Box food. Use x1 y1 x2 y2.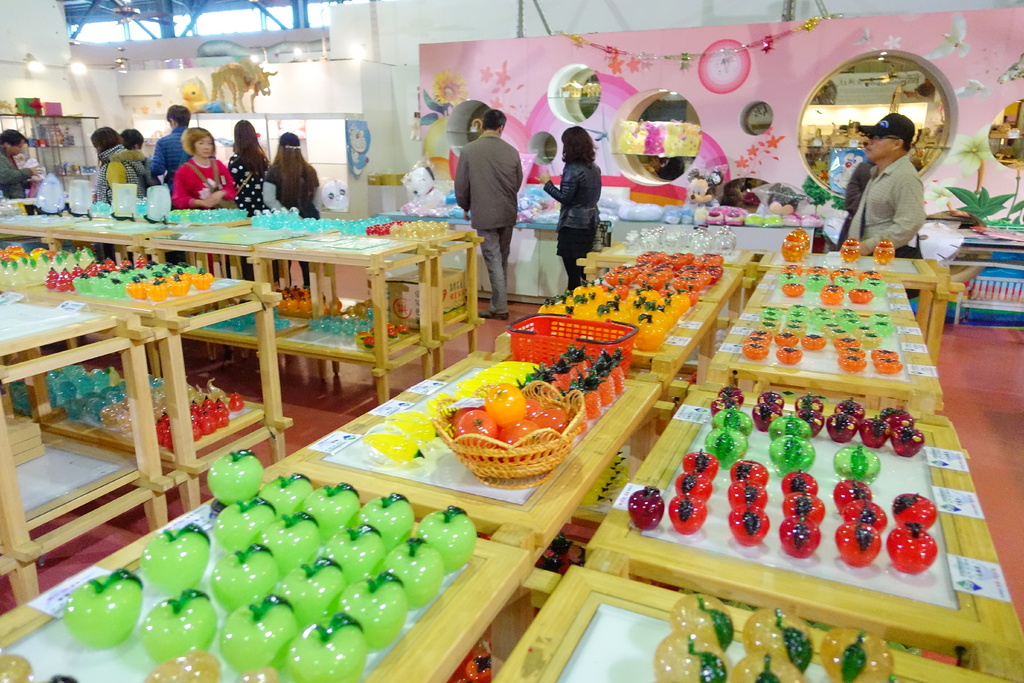
776 514 822 559.
